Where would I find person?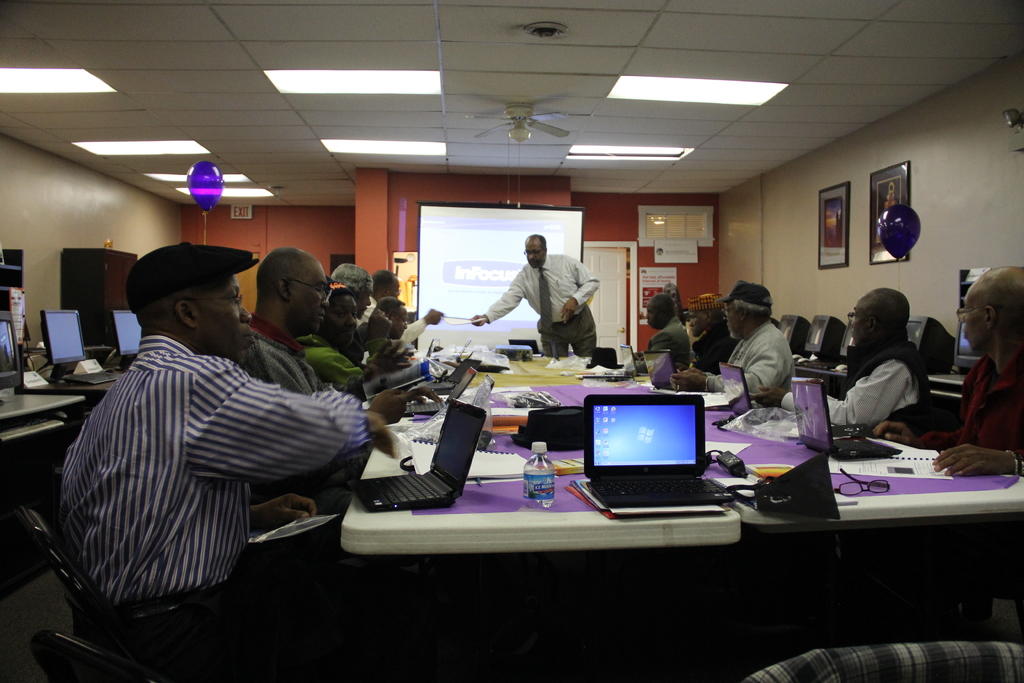
At left=481, top=227, right=606, bottom=374.
